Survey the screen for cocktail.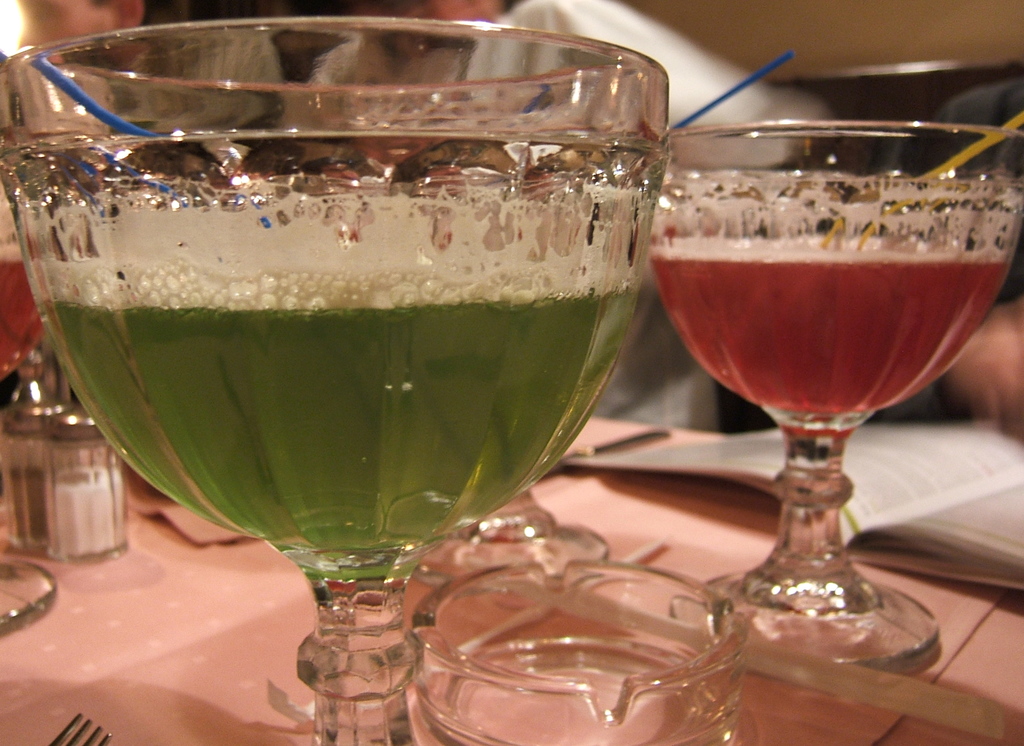
Survey found: [x1=0, y1=28, x2=671, y2=745].
